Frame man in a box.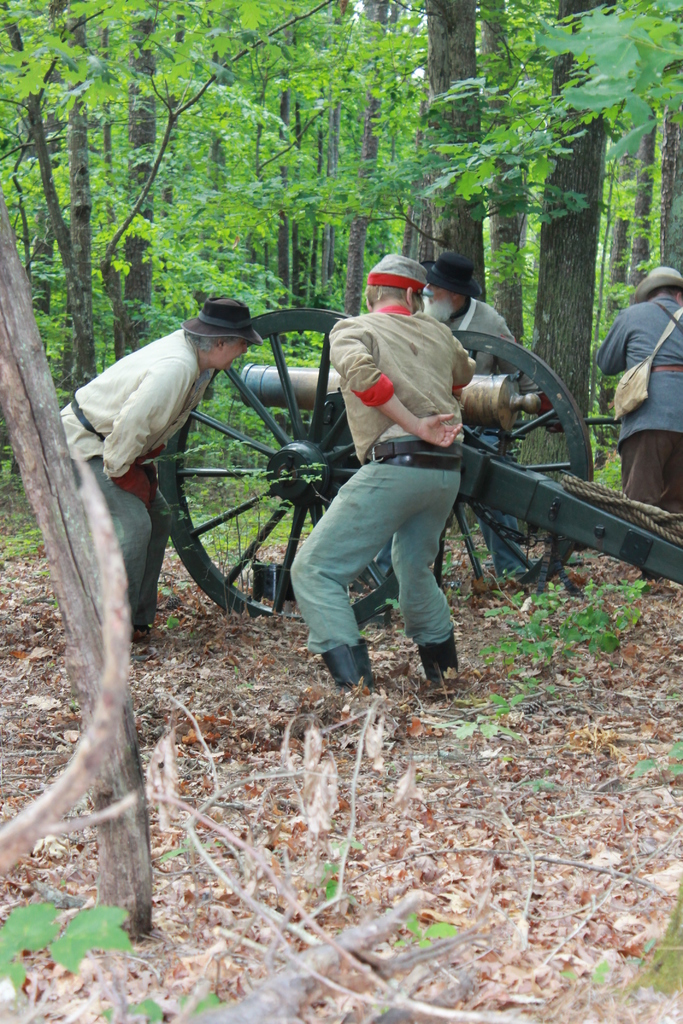
detection(293, 248, 482, 695).
